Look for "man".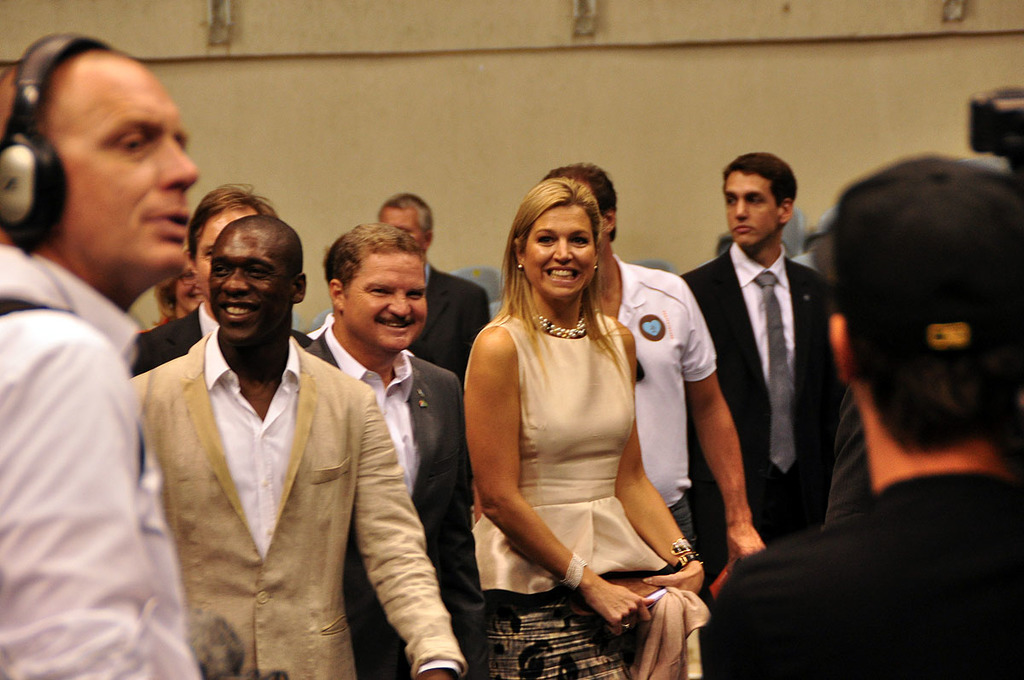
Found: region(133, 176, 313, 369).
